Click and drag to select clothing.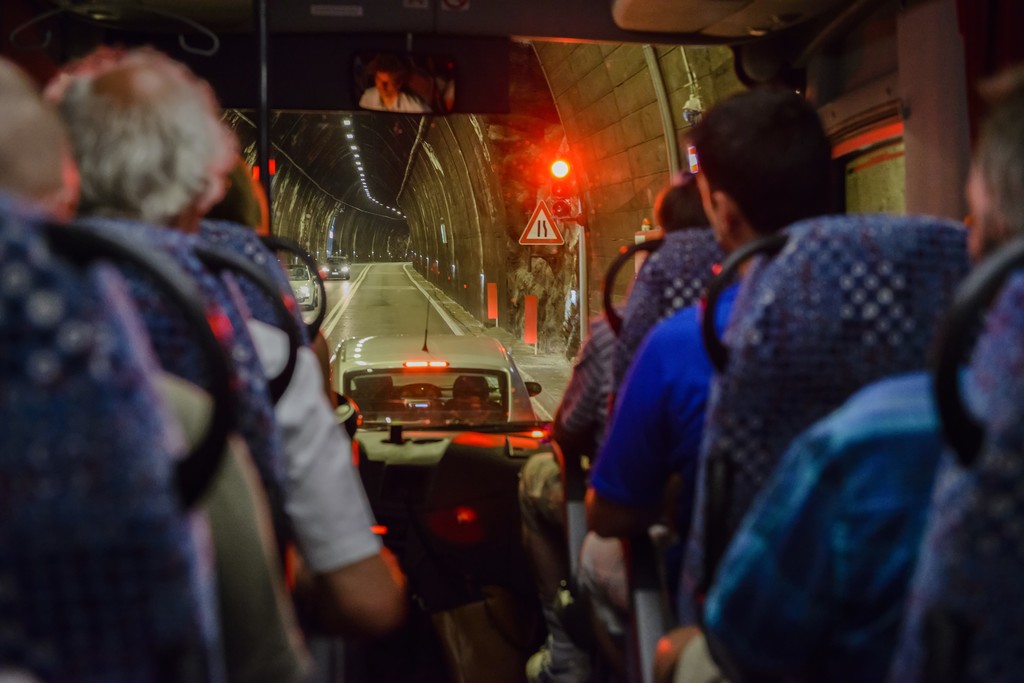
Selection: locate(593, 294, 755, 540).
